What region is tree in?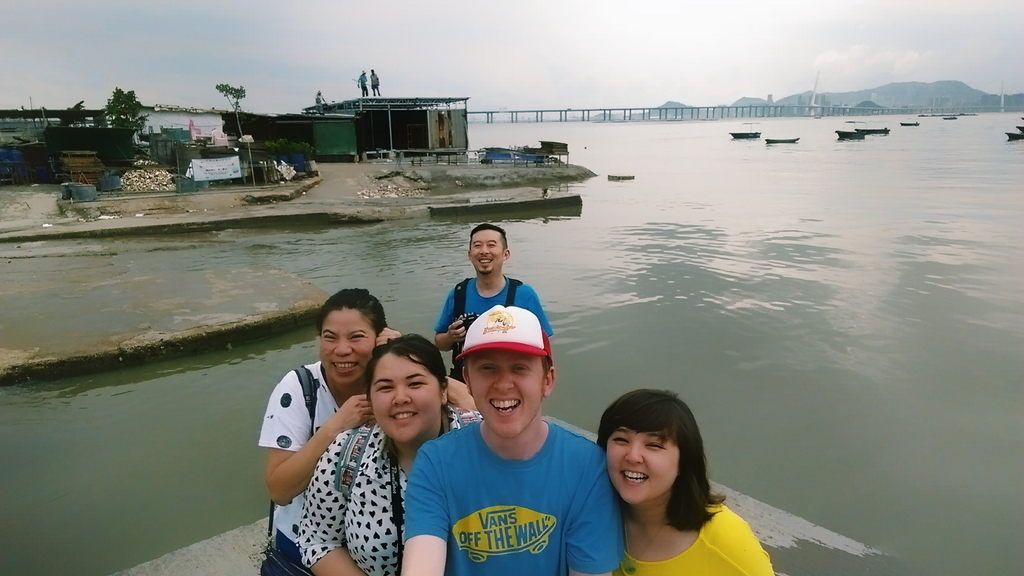
(218, 87, 253, 176).
